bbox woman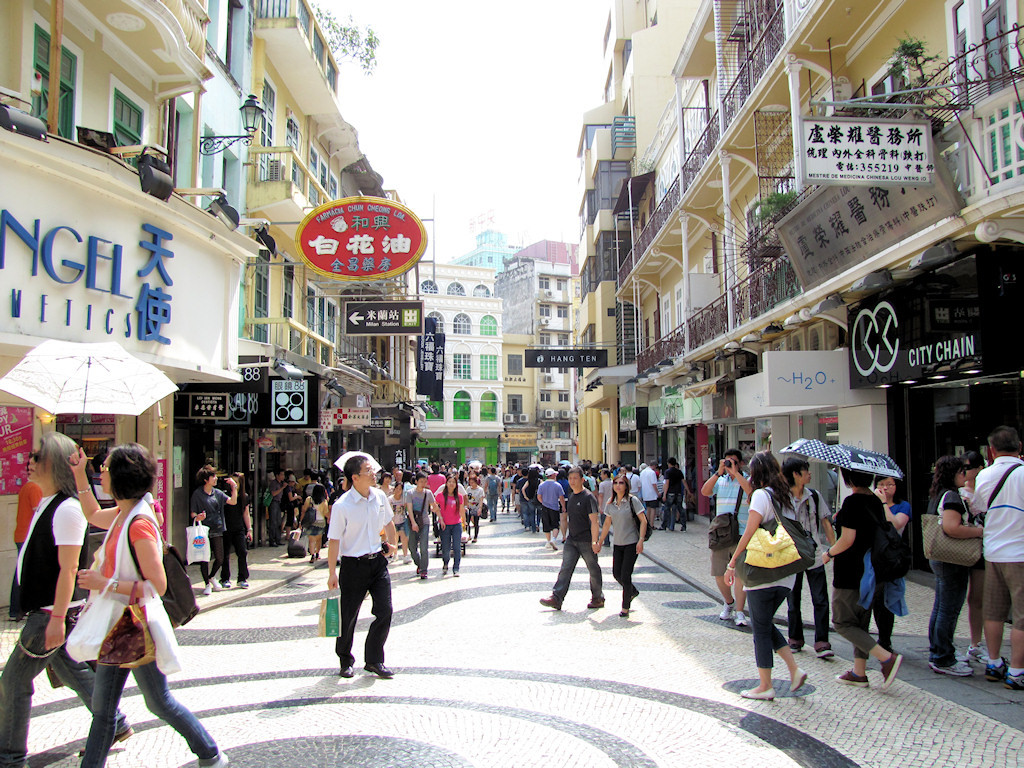
924,454,982,678
